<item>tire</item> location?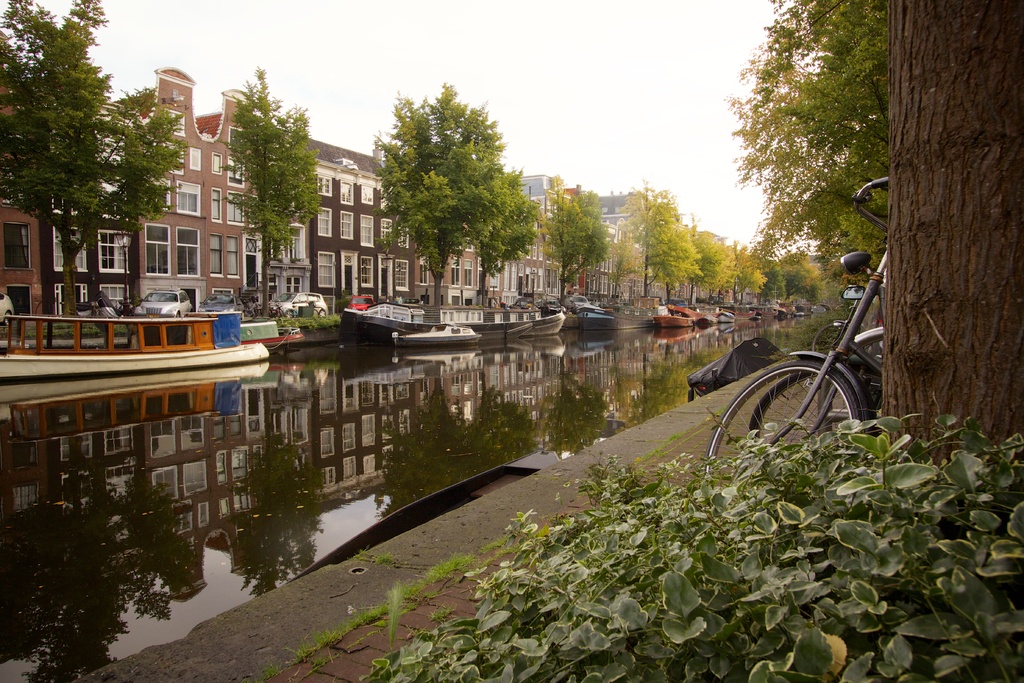
321 308 328 320
